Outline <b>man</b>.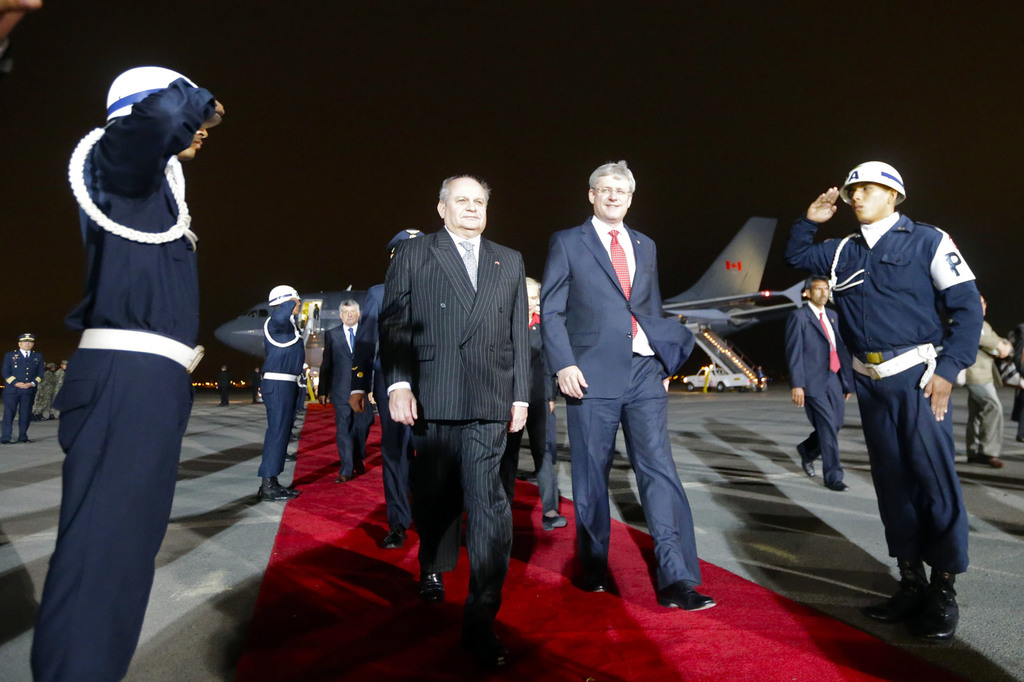
Outline: <box>371,143,548,647</box>.
